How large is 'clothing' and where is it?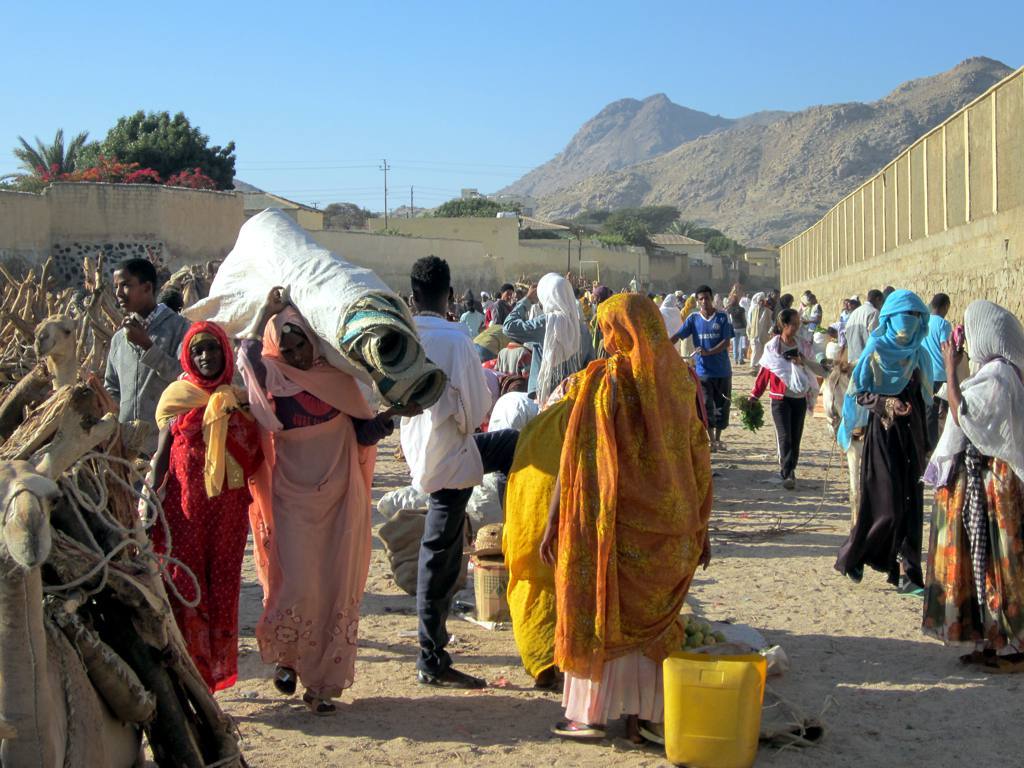
Bounding box: l=107, t=301, r=195, b=433.
